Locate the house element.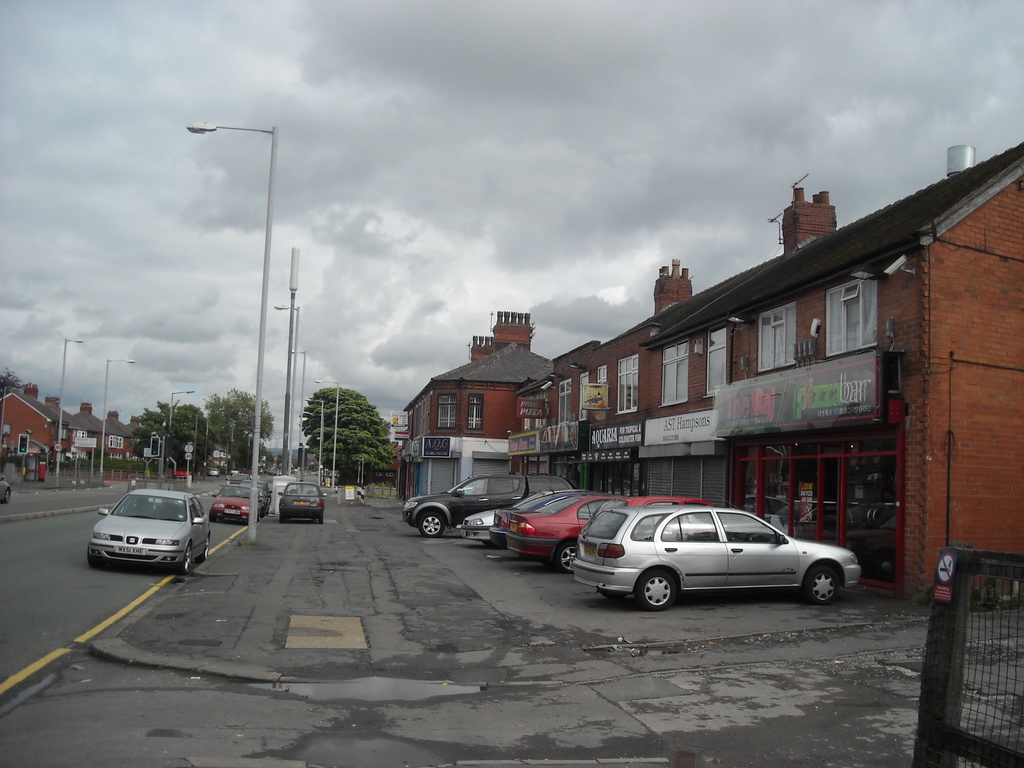
Element bbox: [394, 308, 557, 496].
